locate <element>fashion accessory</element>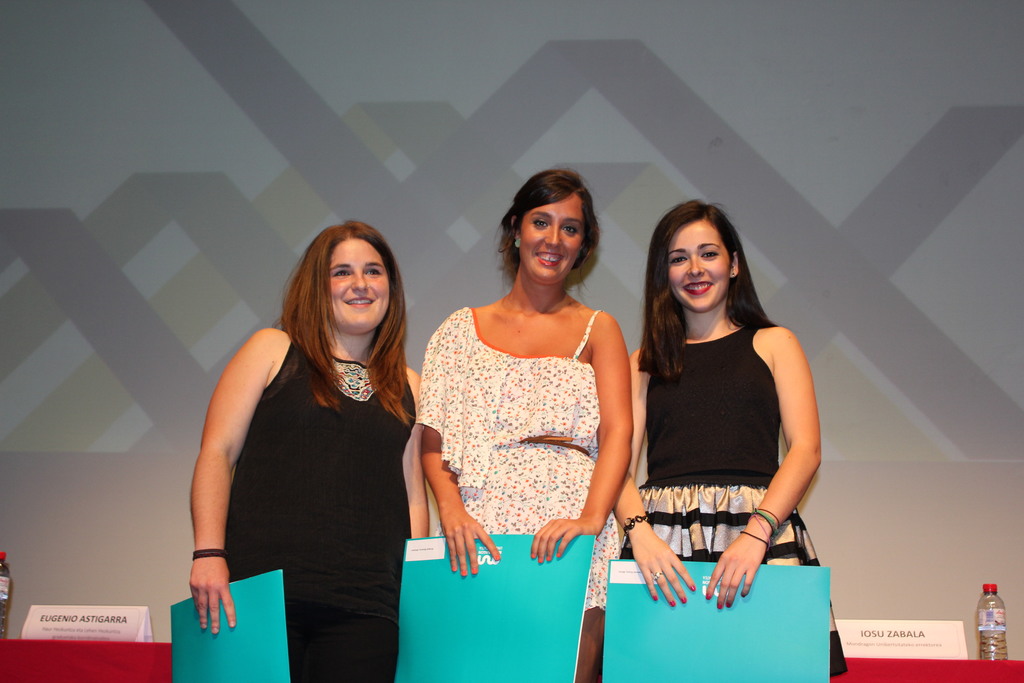
crop(556, 551, 560, 559)
